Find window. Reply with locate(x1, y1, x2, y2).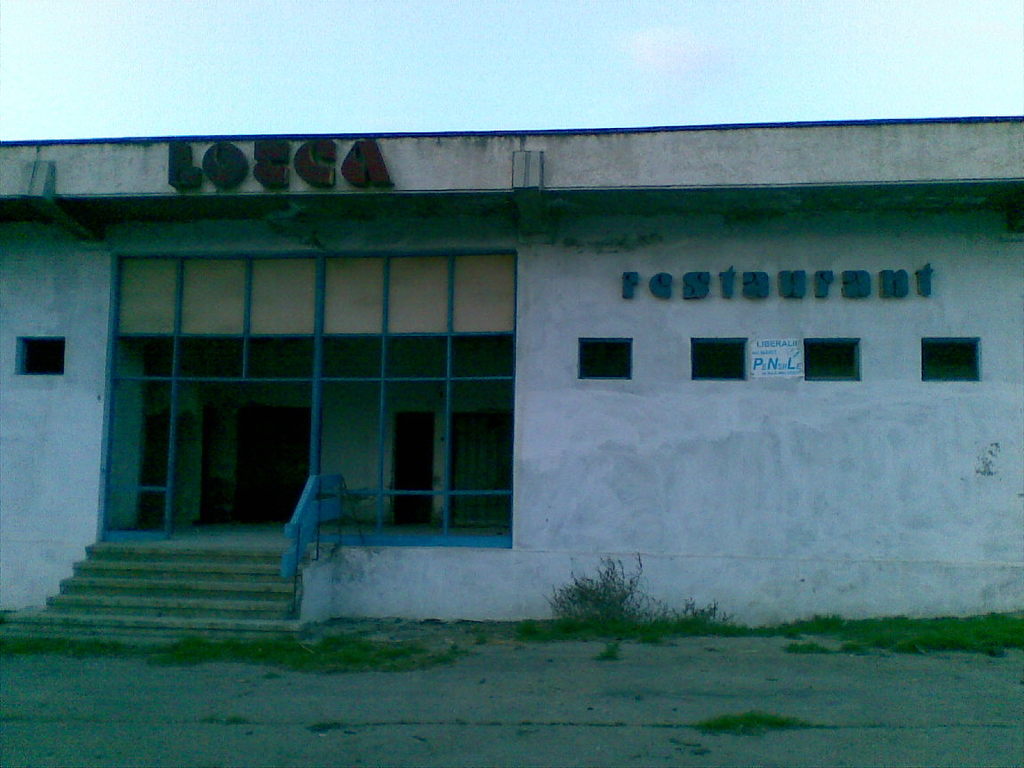
locate(924, 337, 983, 380).
